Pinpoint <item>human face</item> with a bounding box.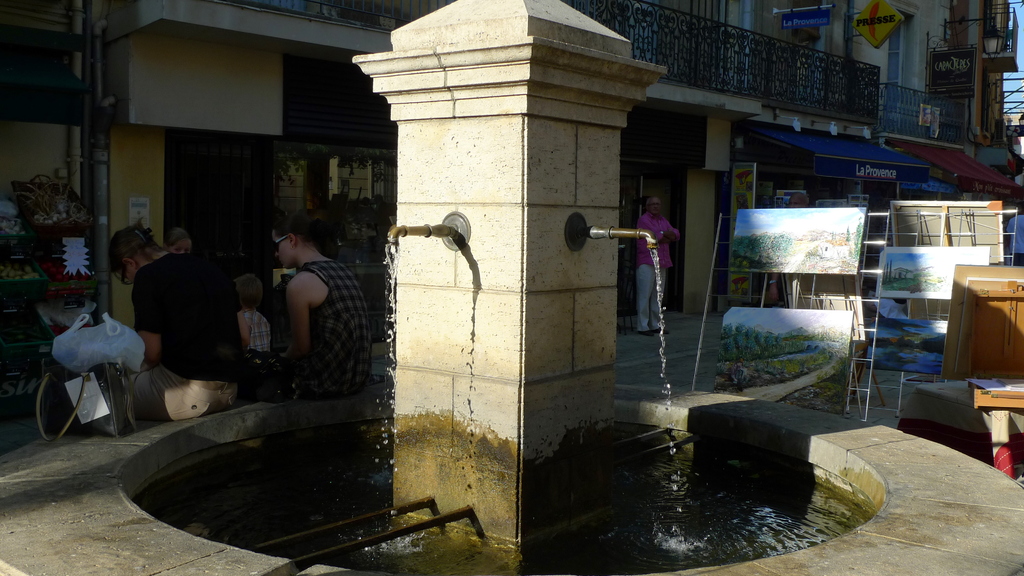
{"x1": 121, "y1": 259, "x2": 137, "y2": 276}.
